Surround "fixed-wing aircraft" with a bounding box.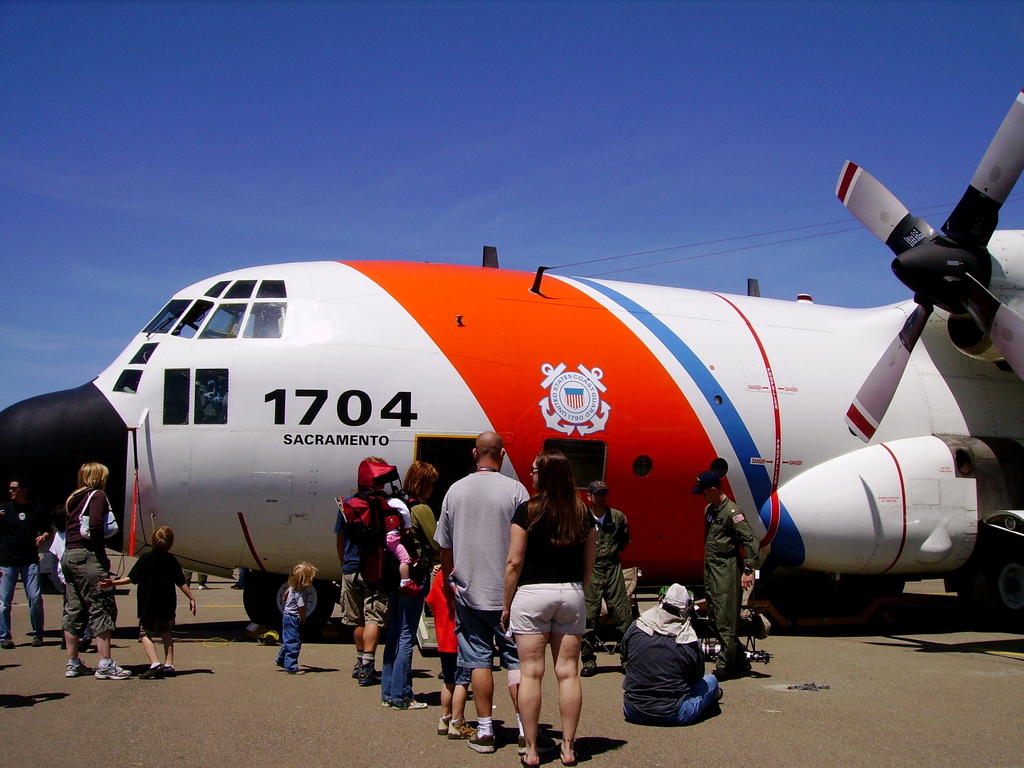
0,63,1023,635.
